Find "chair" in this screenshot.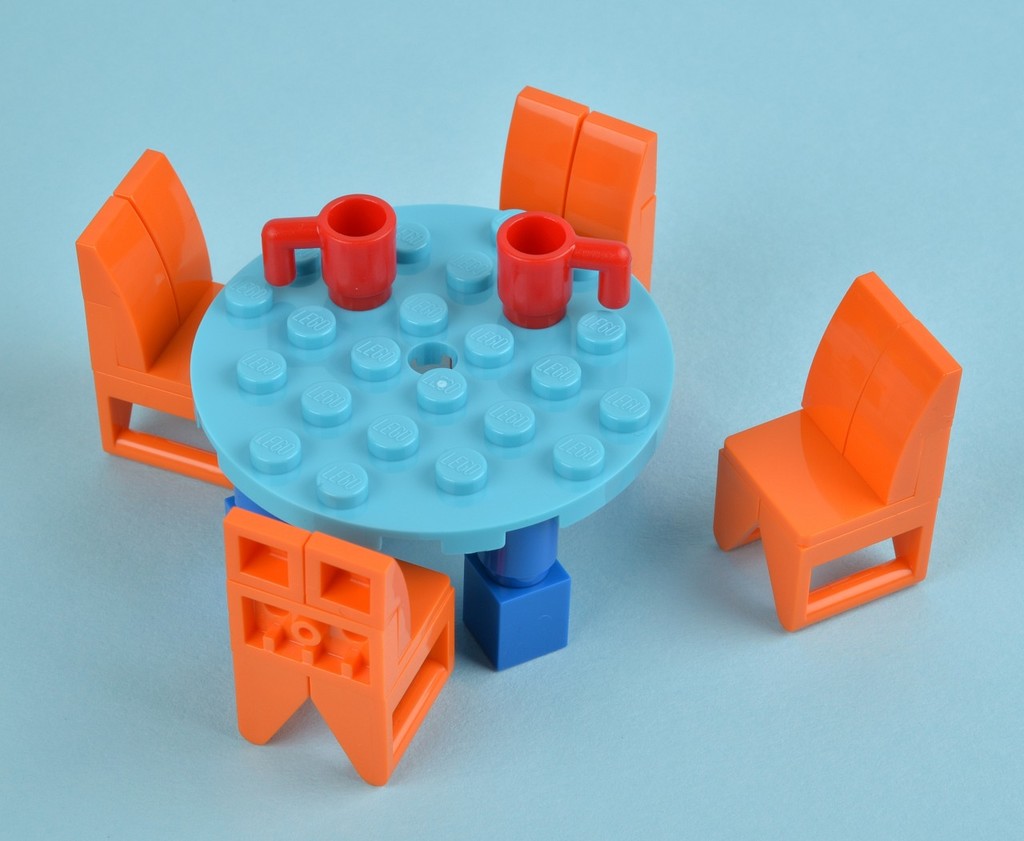
The bounding box for "chair" is select_region(494, 82, 660, 287).
